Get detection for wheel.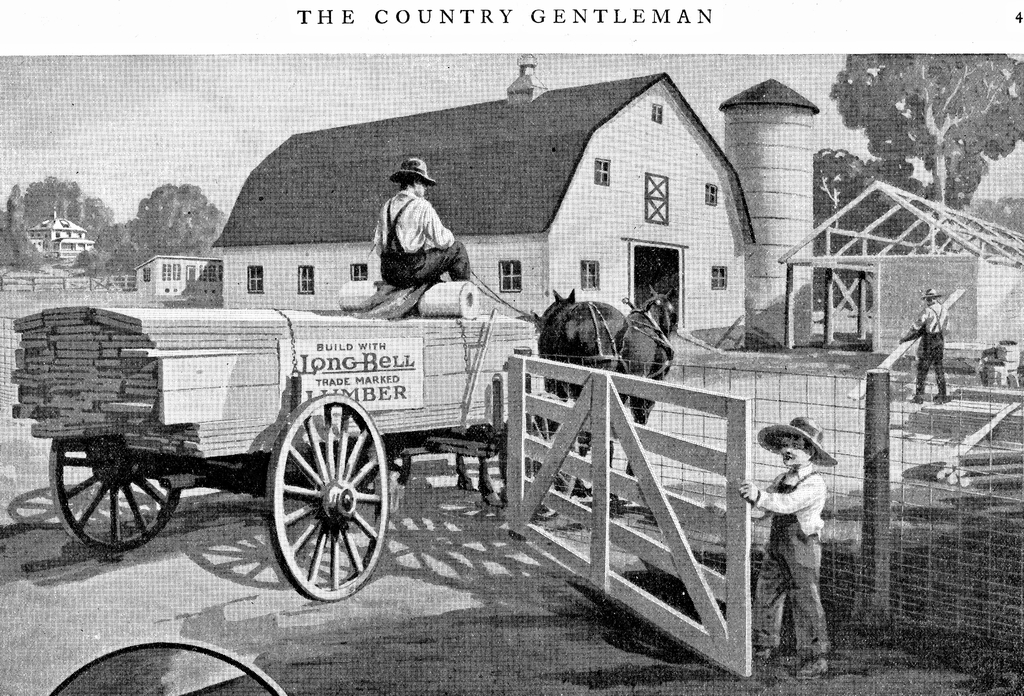
Detection: locate(49, 441, 184, 555).
